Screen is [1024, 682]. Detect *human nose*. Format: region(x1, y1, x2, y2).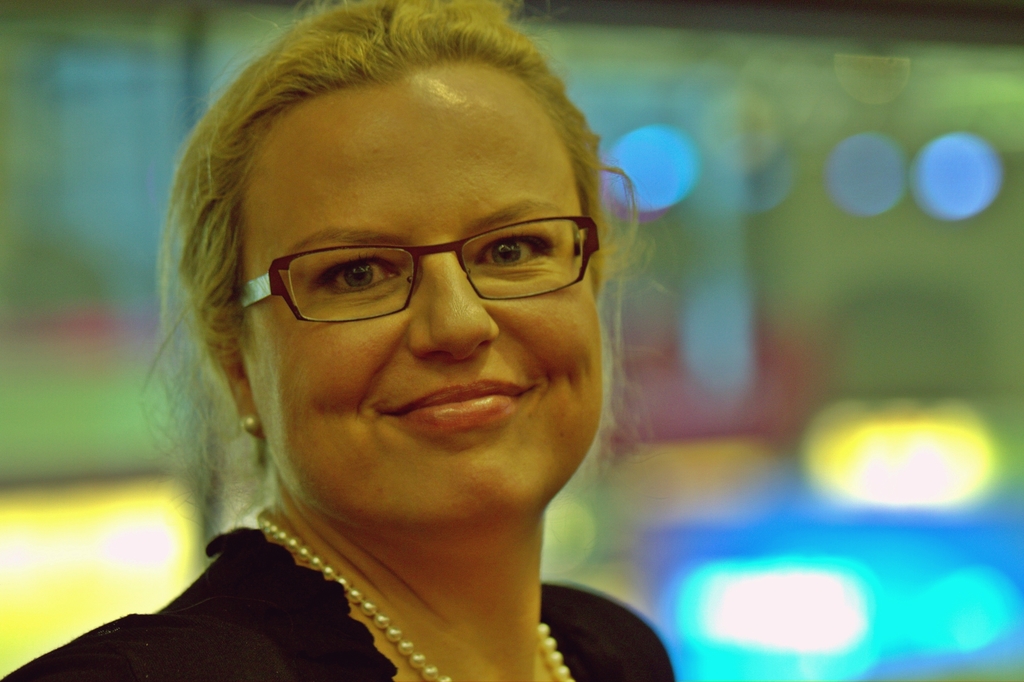
region(409, 237, 499, 360).
